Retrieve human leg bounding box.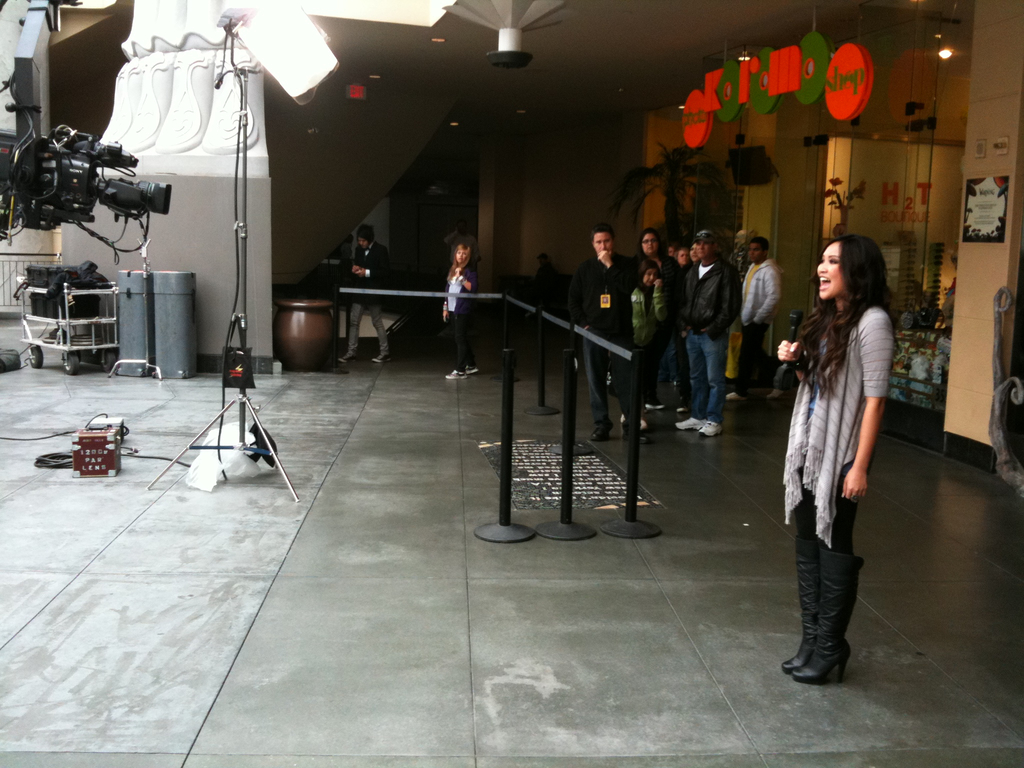
Bounding box: region(680, 327, 711, 428).
